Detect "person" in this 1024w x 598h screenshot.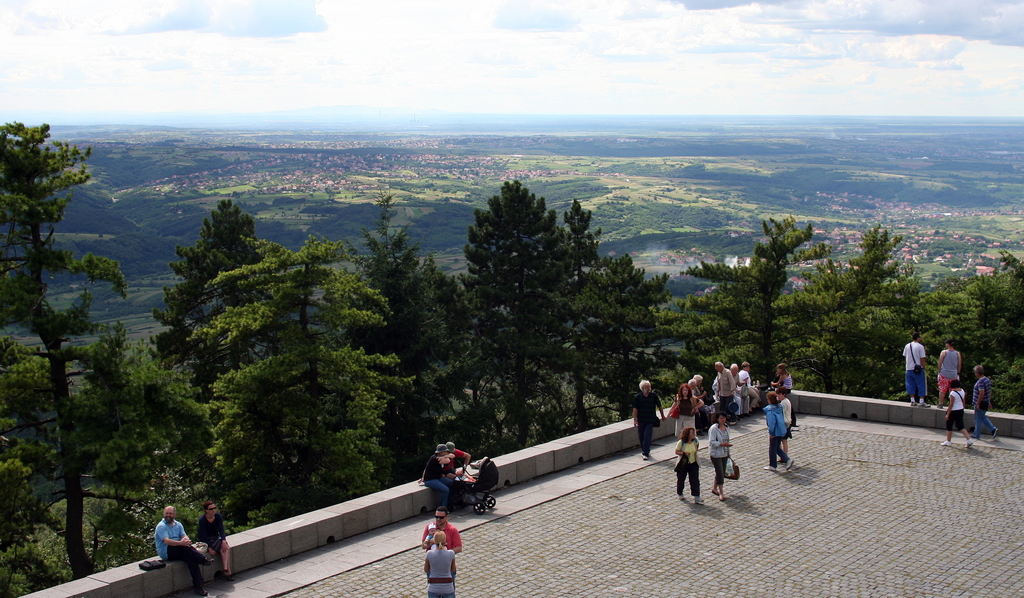
Detection: <region>423, 505, 462, 586</region>.
